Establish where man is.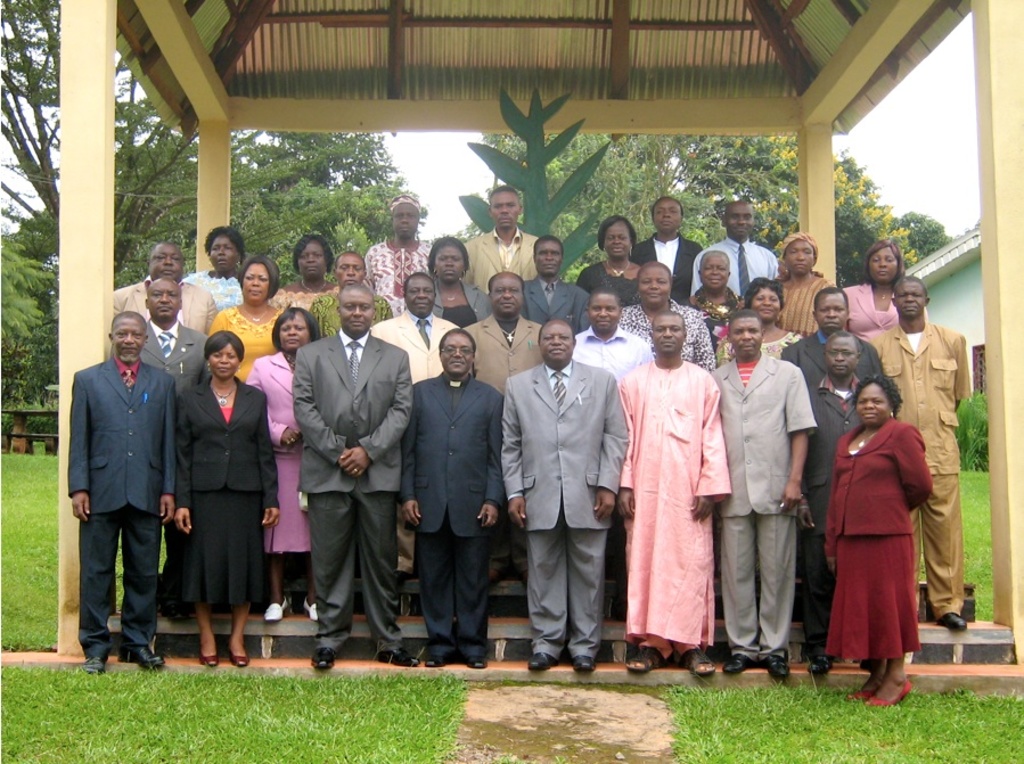
Established at {"x1": 464, "y1": 264, "x2": 548, "y2": 594}.
